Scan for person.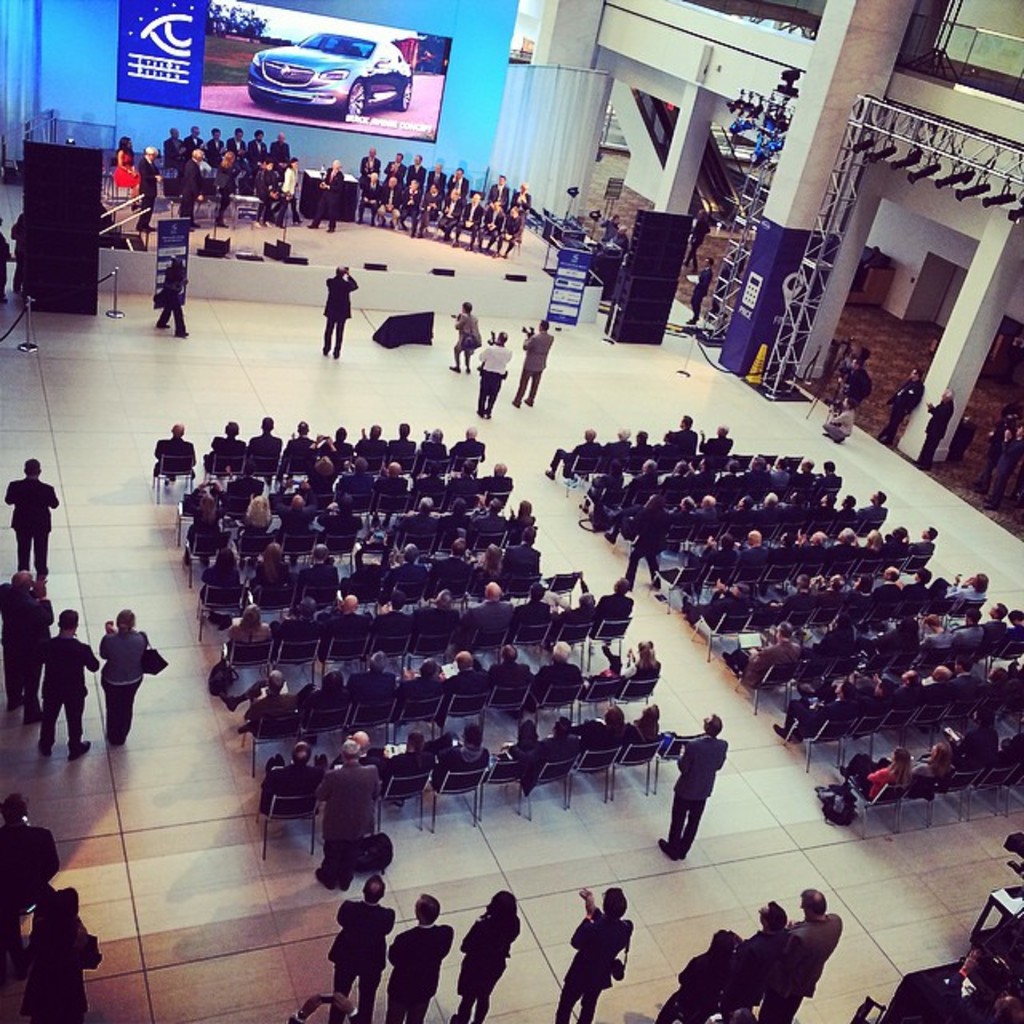
Scan result: 712, 246, 742, 299.
